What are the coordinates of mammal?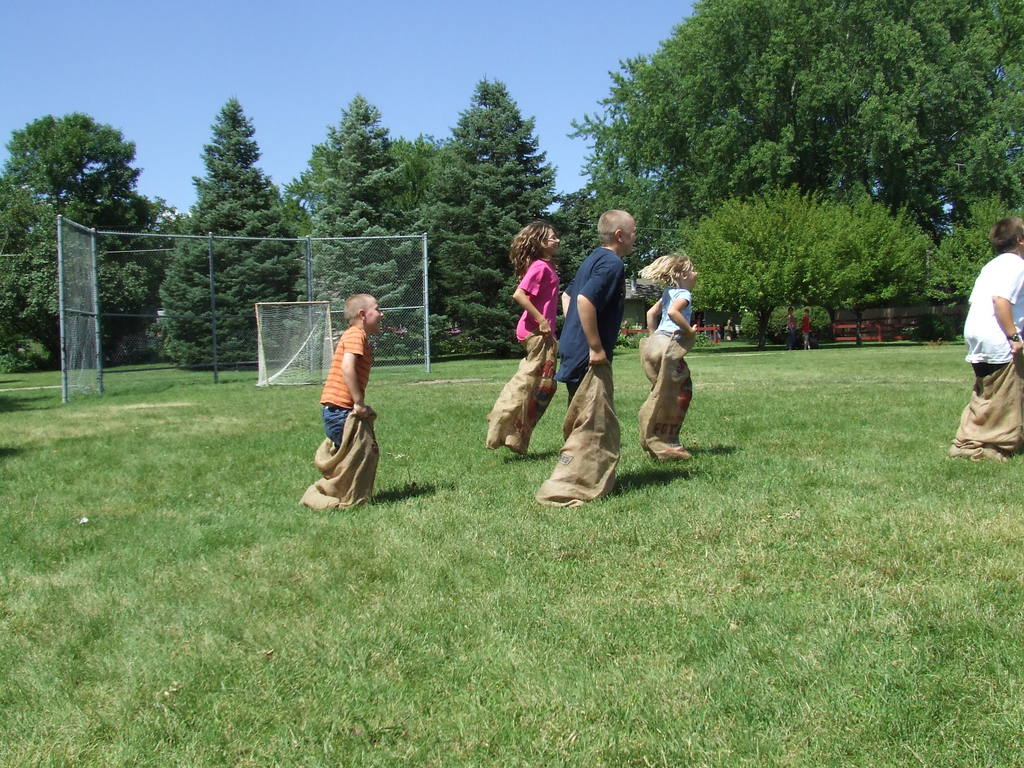
<bbox>632, 251, 701, 464</bbox>.
